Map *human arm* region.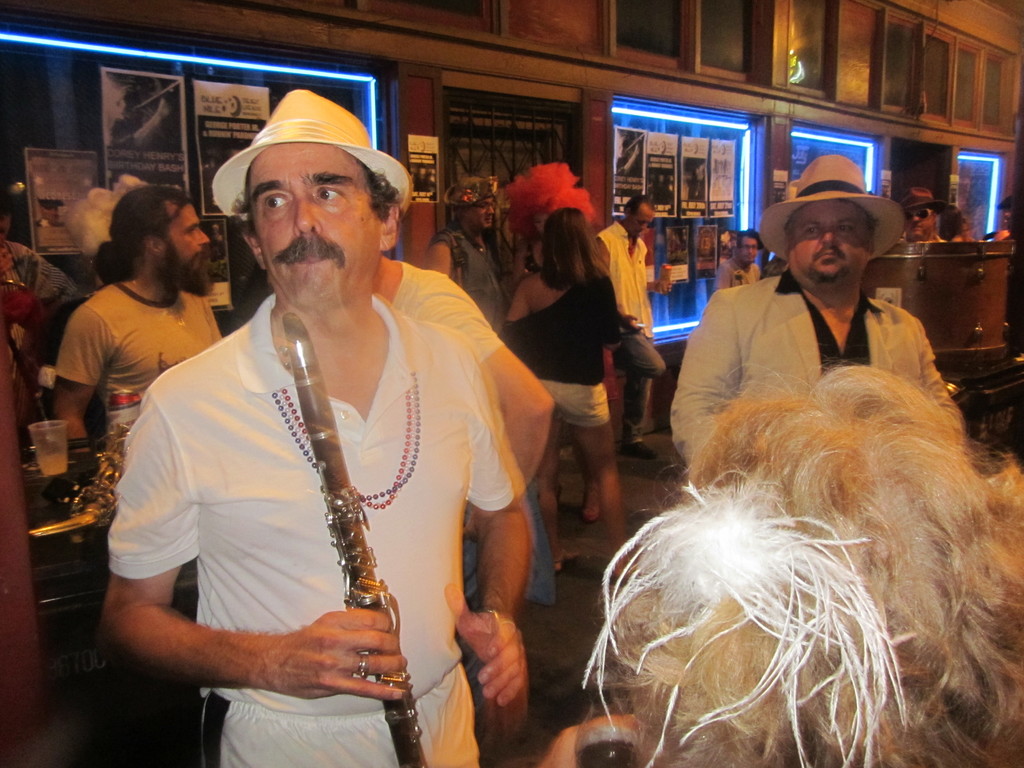
Mapped to locate(712, 259, 737, 291).
